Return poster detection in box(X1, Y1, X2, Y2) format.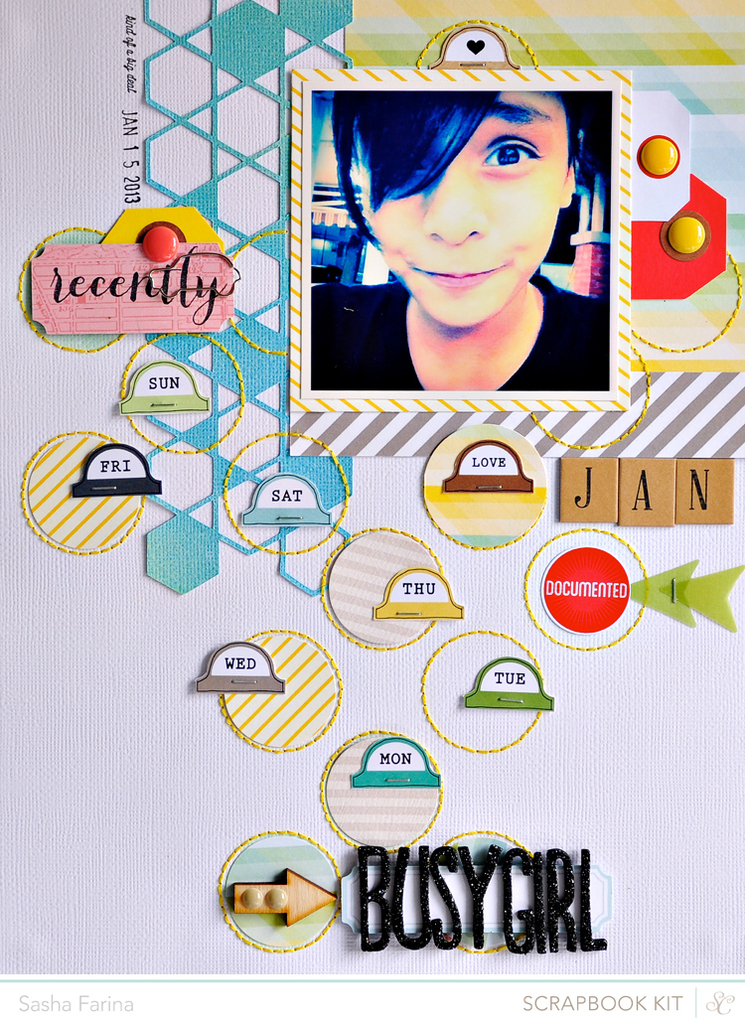
box(308, 85, 609, 396).
